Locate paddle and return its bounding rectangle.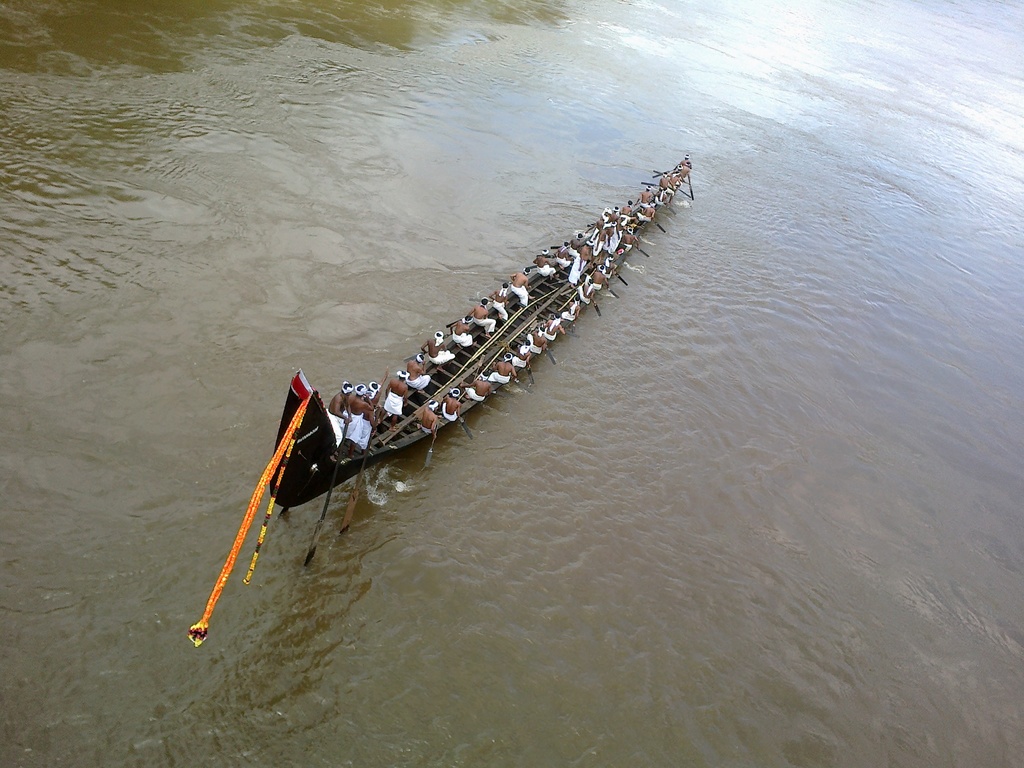
561 250 604 312.
